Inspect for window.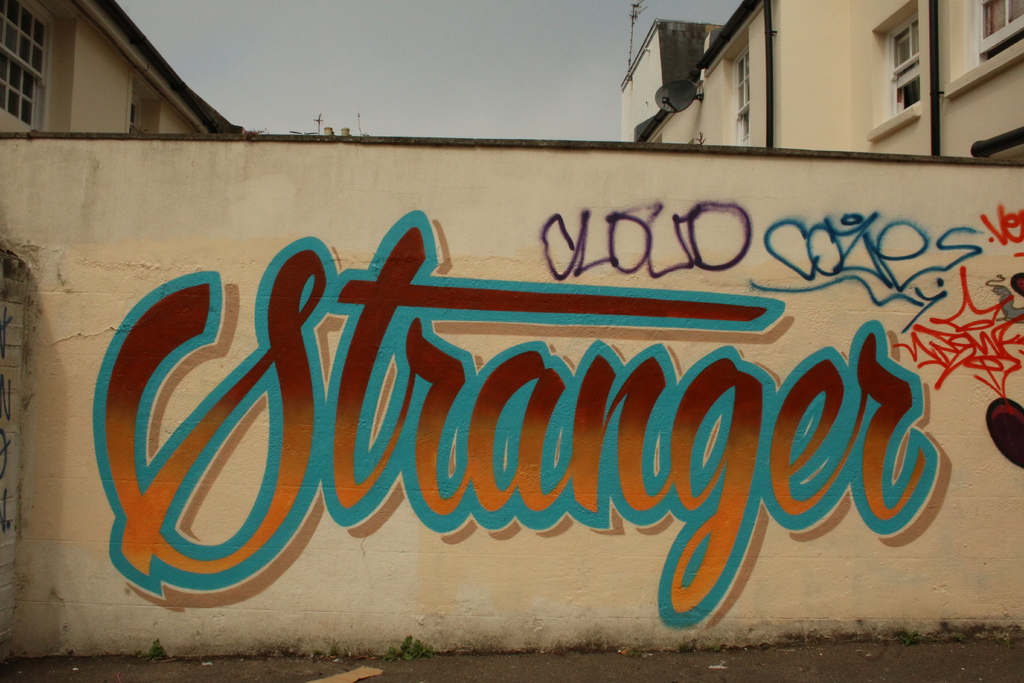
Inspection: rect(971, 0, 1020, 65).
